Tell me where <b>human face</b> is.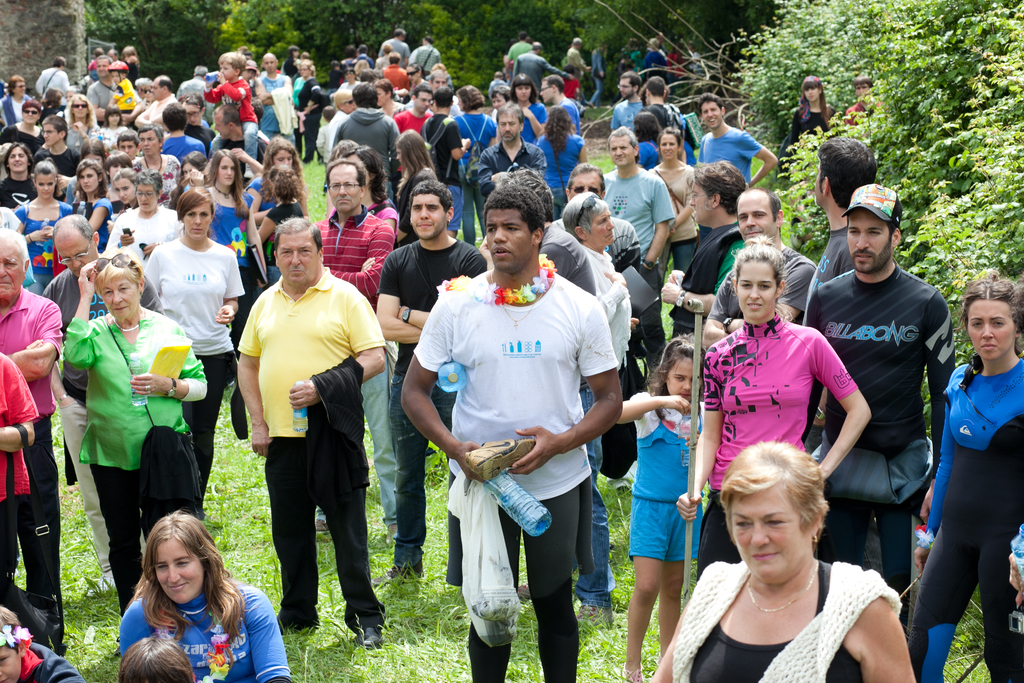
<b>human face</b> is at {"left": 157, "top": 536, "right": 202, "bottom": 596}.
